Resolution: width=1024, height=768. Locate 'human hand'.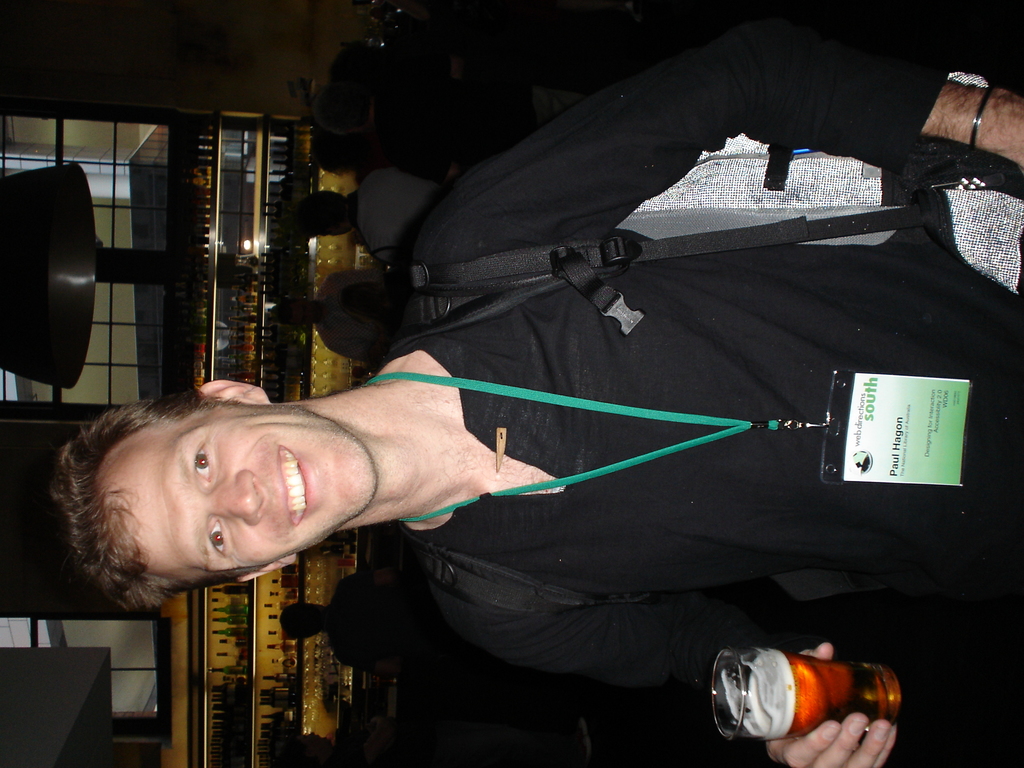
764 638 902 767.
